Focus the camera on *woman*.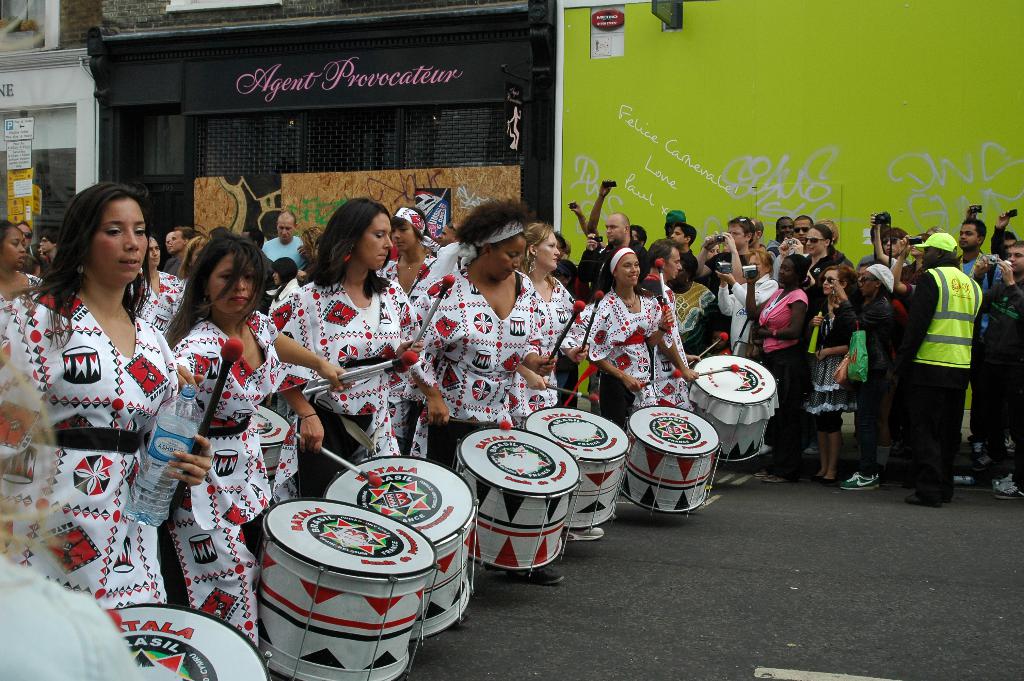
Focus region: select_region(163, 232, 356, 644).
